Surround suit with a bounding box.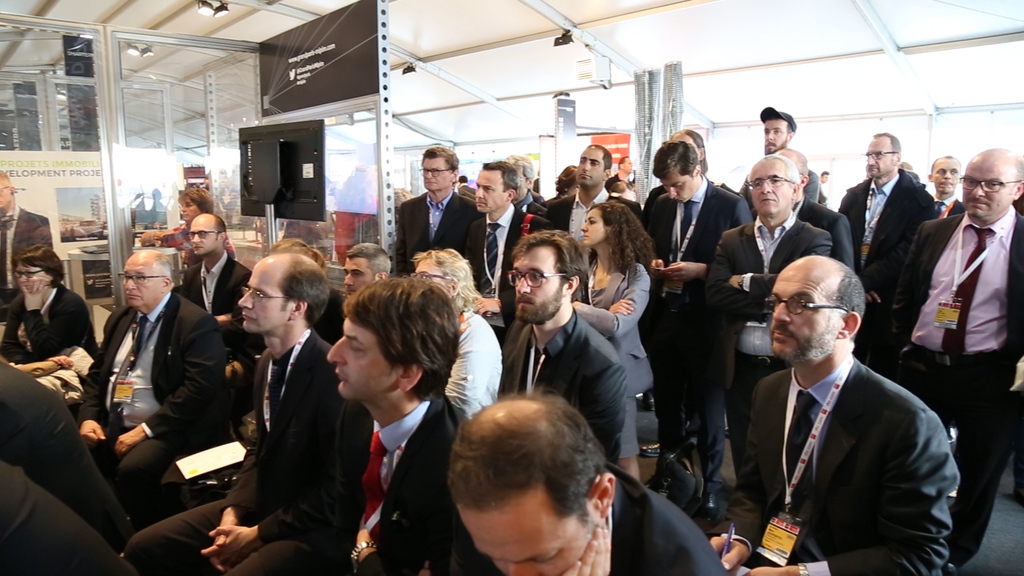
box=[491, 296, 628, 485].
